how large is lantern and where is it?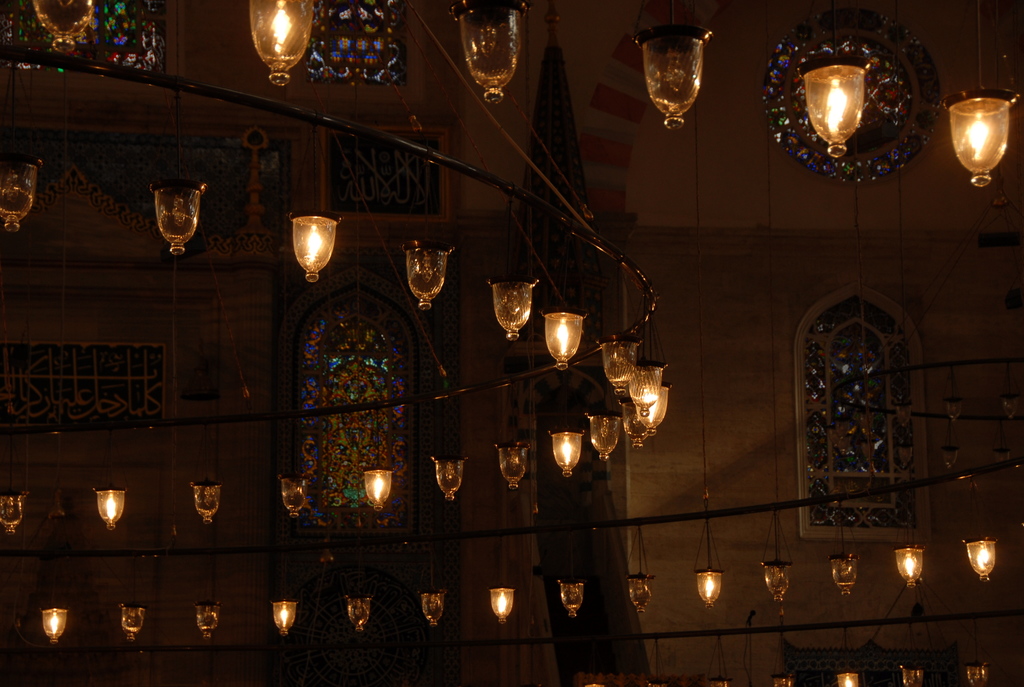
Bounding box: 434:457:464:498.
